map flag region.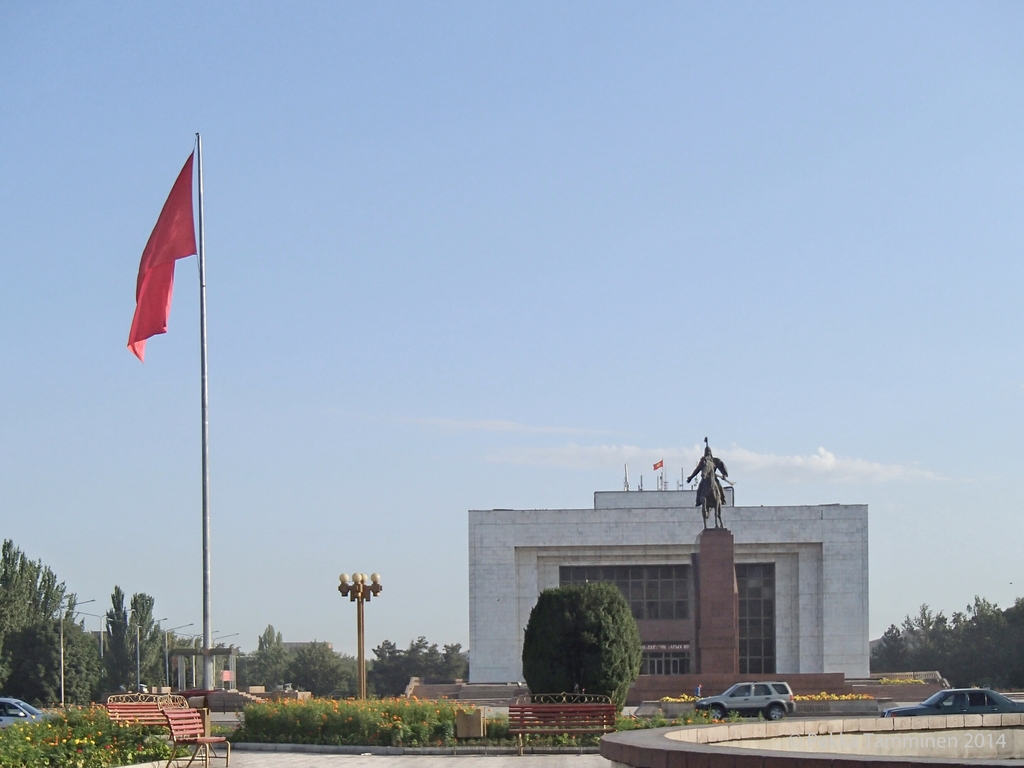
Mapped to bbox=(111, 134, 204, 377).
